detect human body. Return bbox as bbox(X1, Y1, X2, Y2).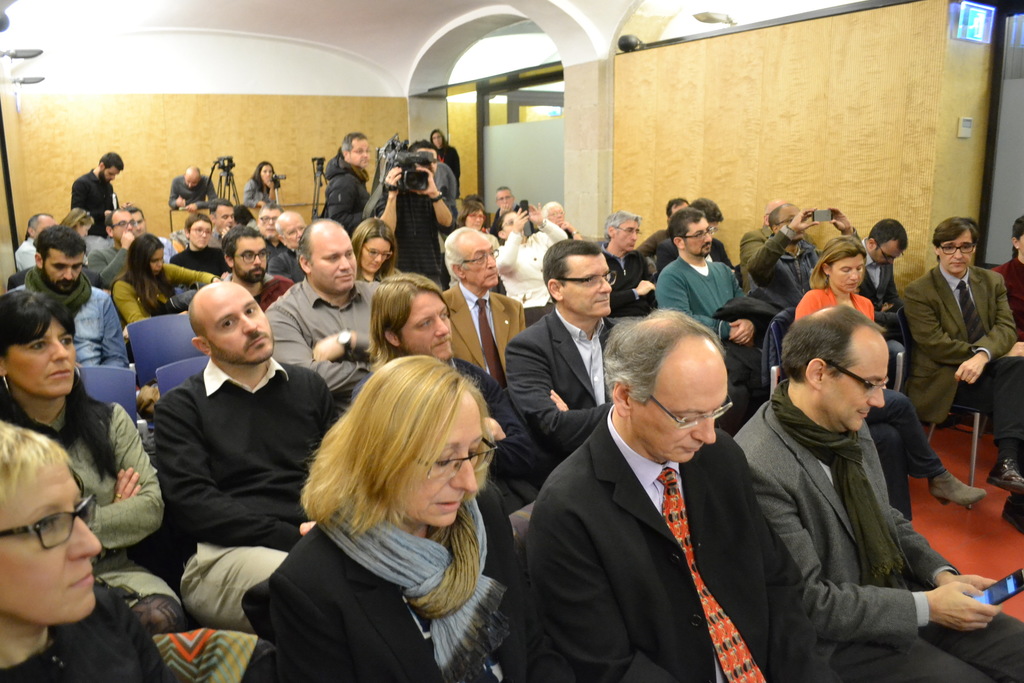
bbox(753, 294, 979, 670).
